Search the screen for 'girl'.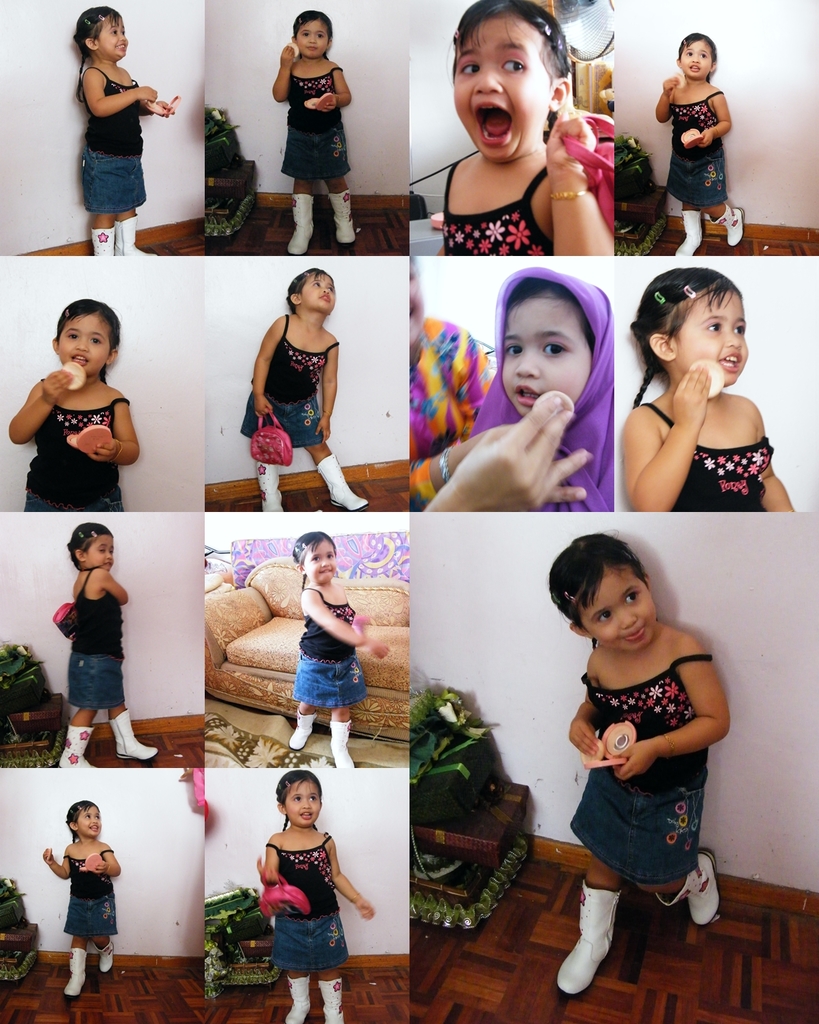
Found at region(624, 270, 792, 515).
